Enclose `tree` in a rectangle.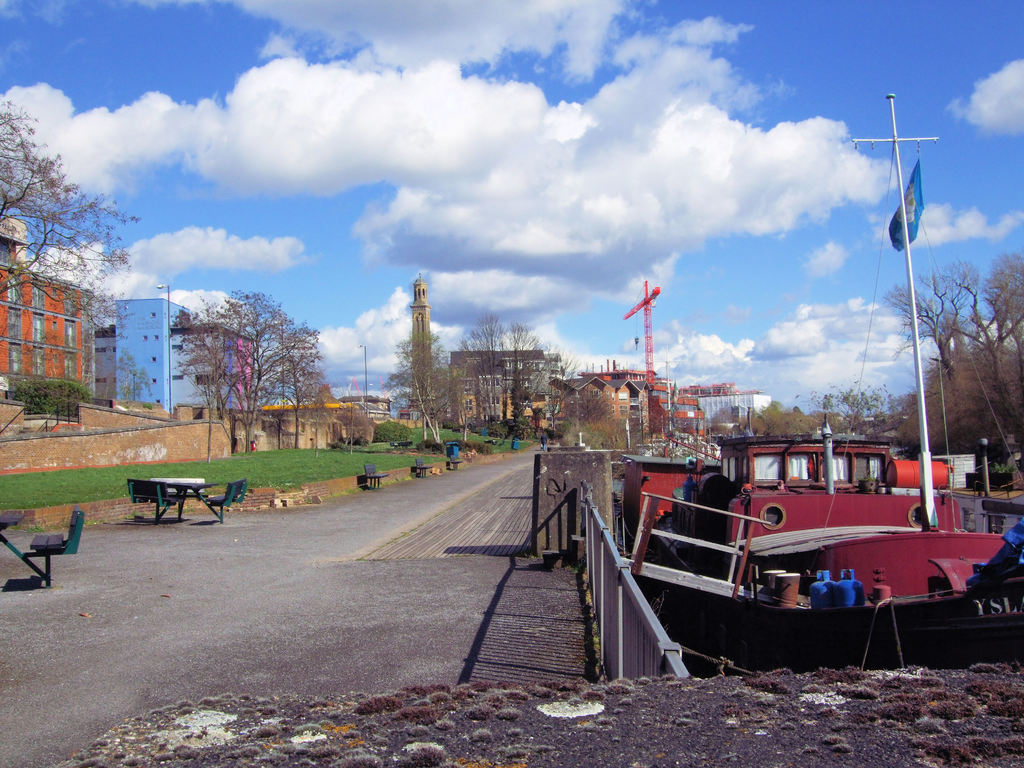
bbox=(624, 401, 669, 453).
